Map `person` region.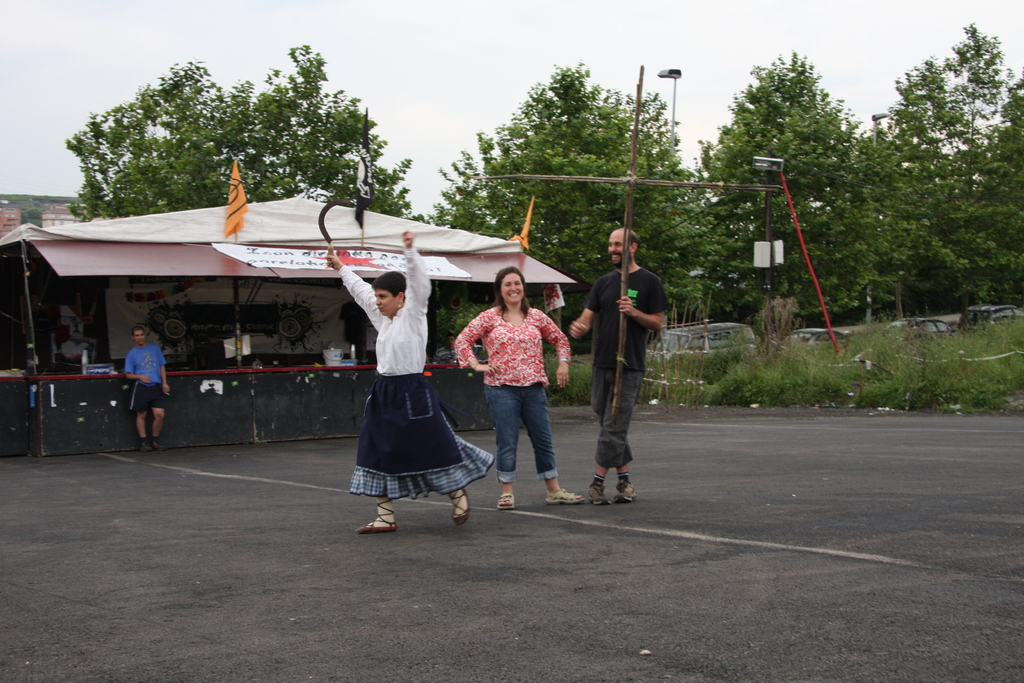
Mapped to x1=122 y1=326 x2=170 y2=451.
